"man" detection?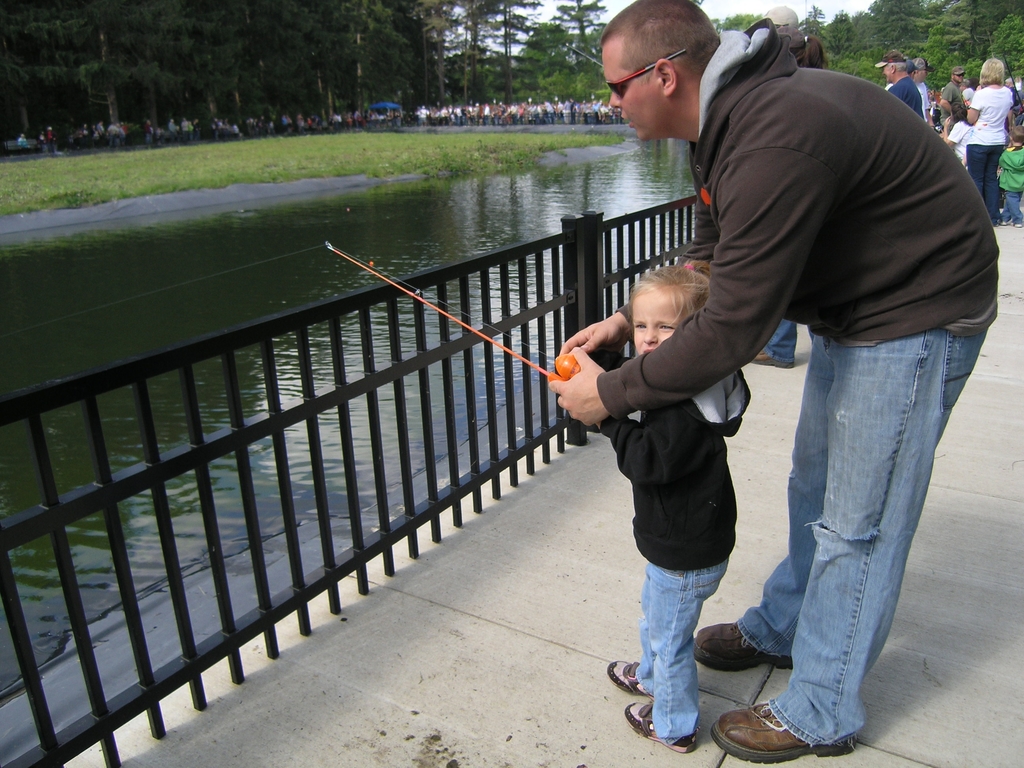
x1=883, y1=51, x2=922, y2=126
